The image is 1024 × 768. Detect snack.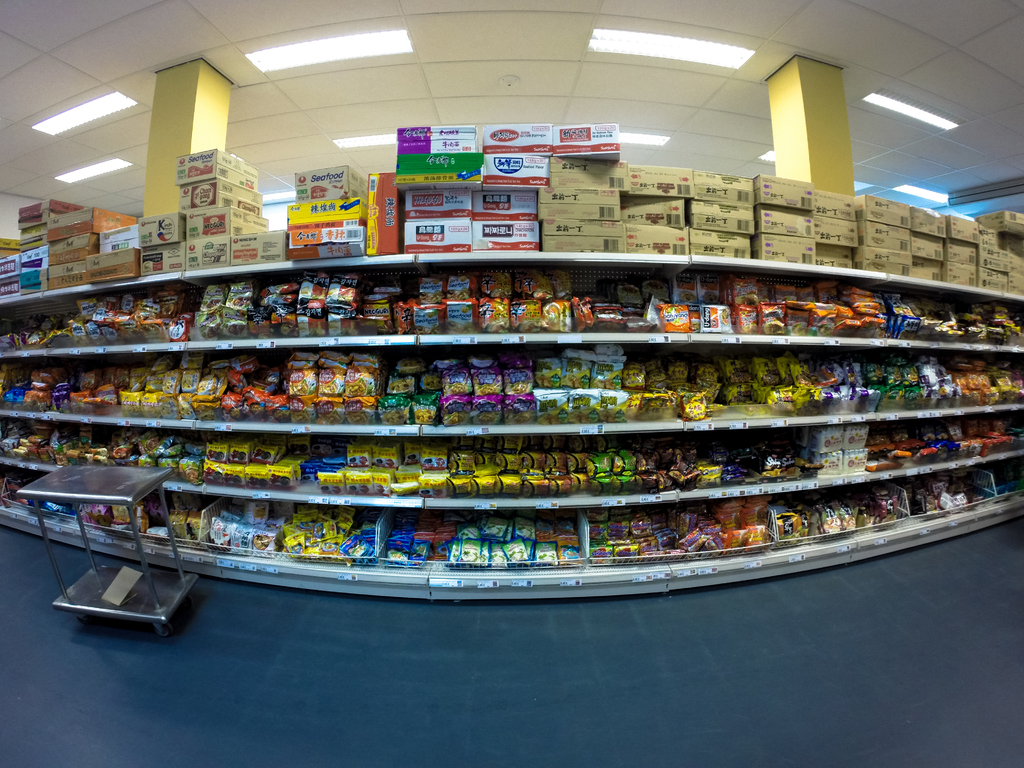
Detection: [x1=725, y1=355, x2=753, y2=381].
